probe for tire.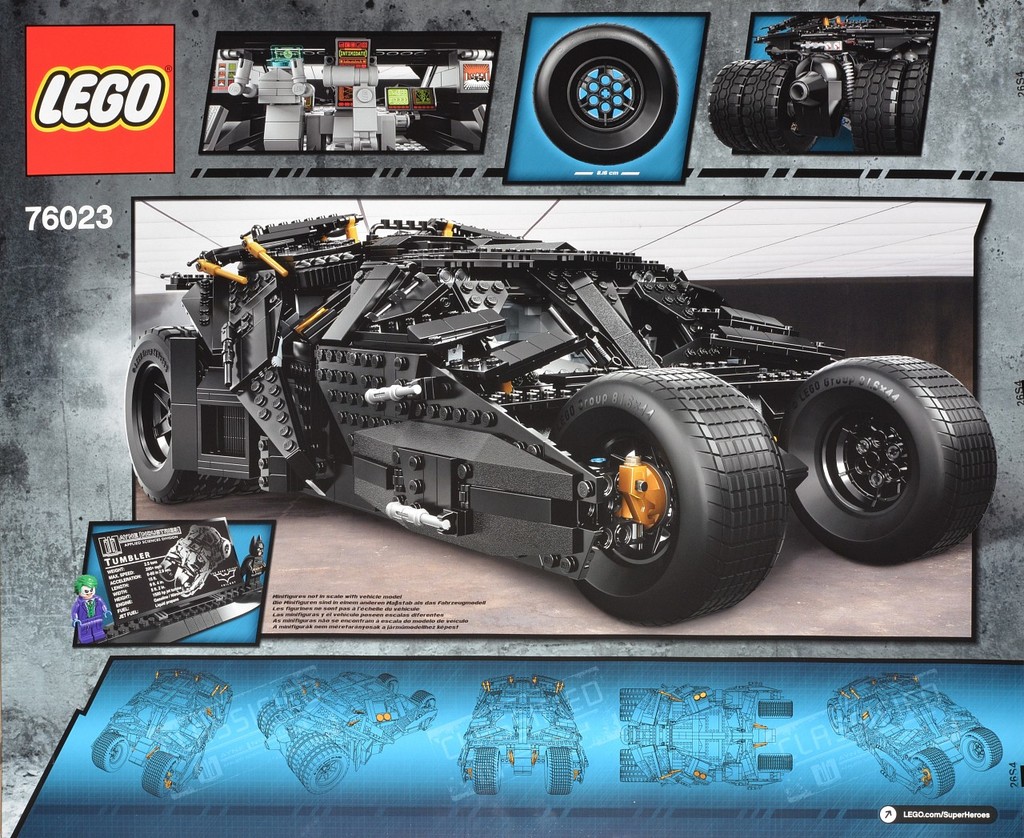
Probe result: {"left": 758, "top": 752, "right": 793, "bottom": 772}.
